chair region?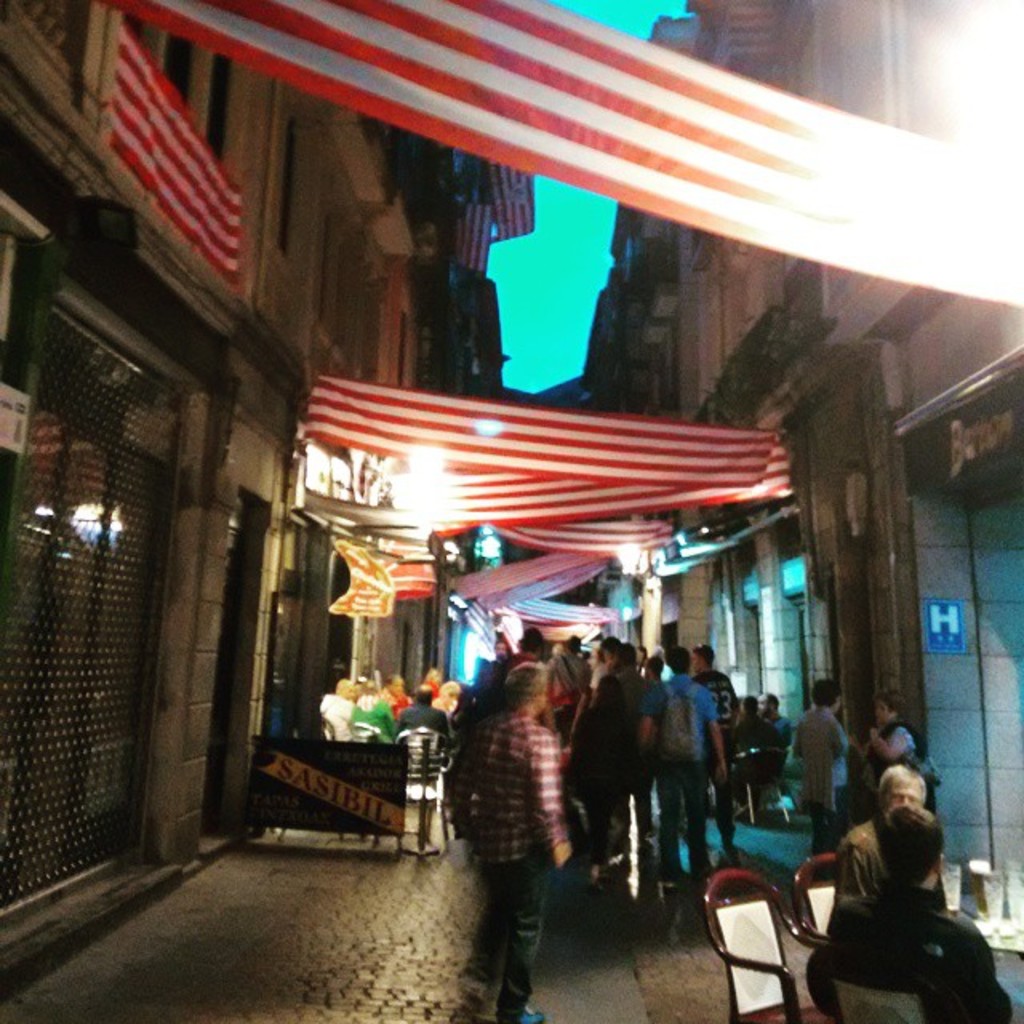
[left=790, top=846, right=845, bottom=1022]
